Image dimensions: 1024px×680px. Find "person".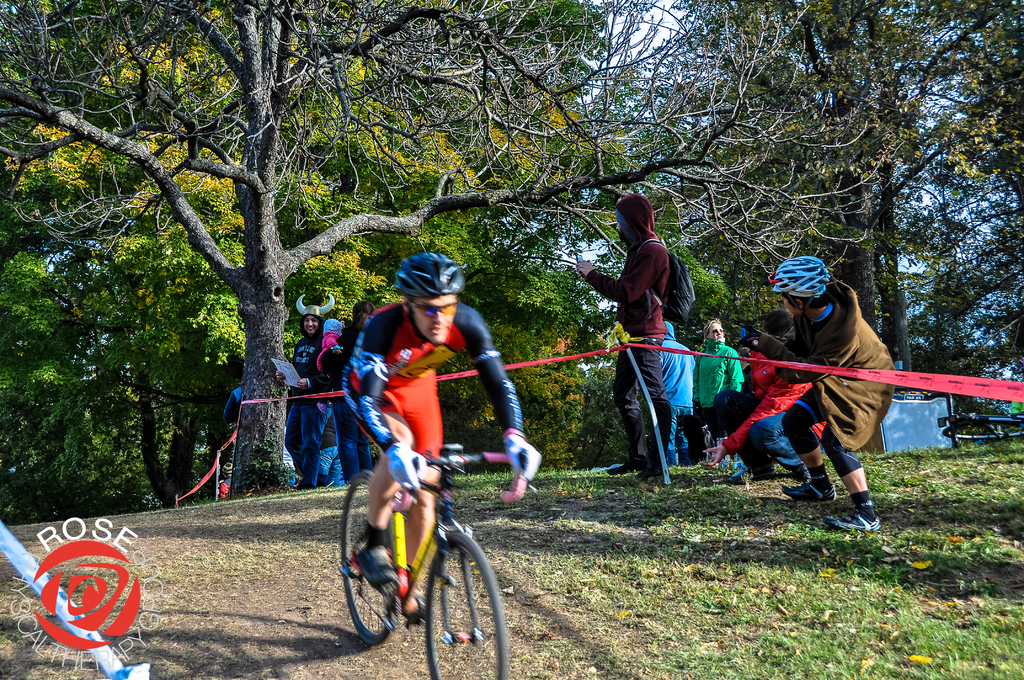
region(696, 318, 745, 467).
